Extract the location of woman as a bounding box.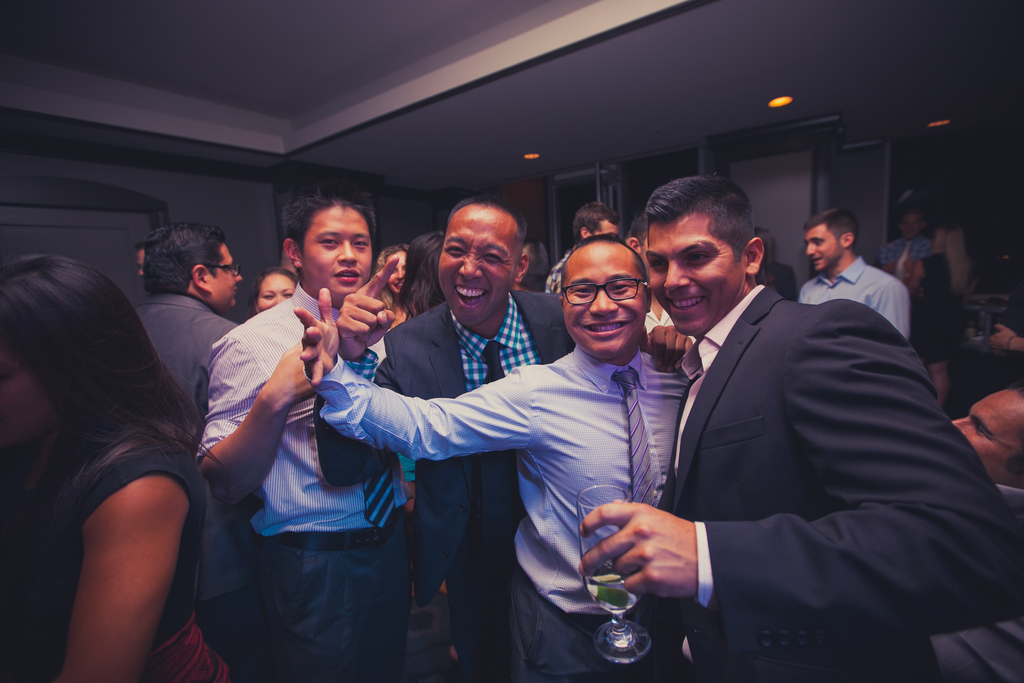
250,264,300,320.
